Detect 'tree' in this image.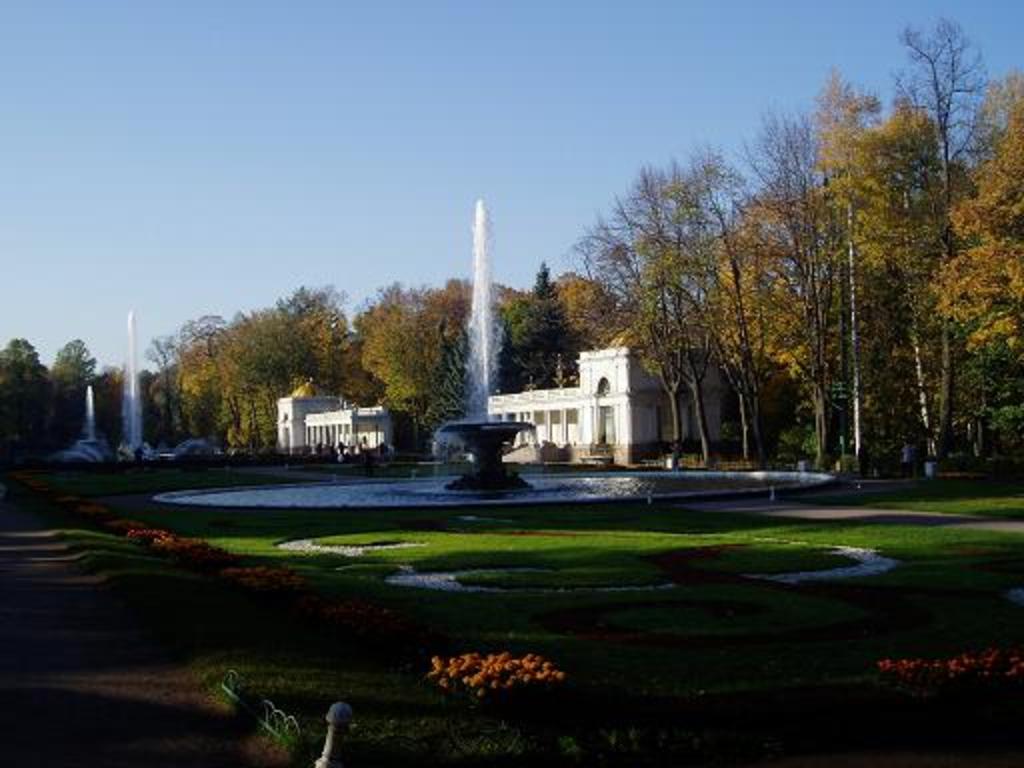
Detection: [532, 260, 630, 378].
